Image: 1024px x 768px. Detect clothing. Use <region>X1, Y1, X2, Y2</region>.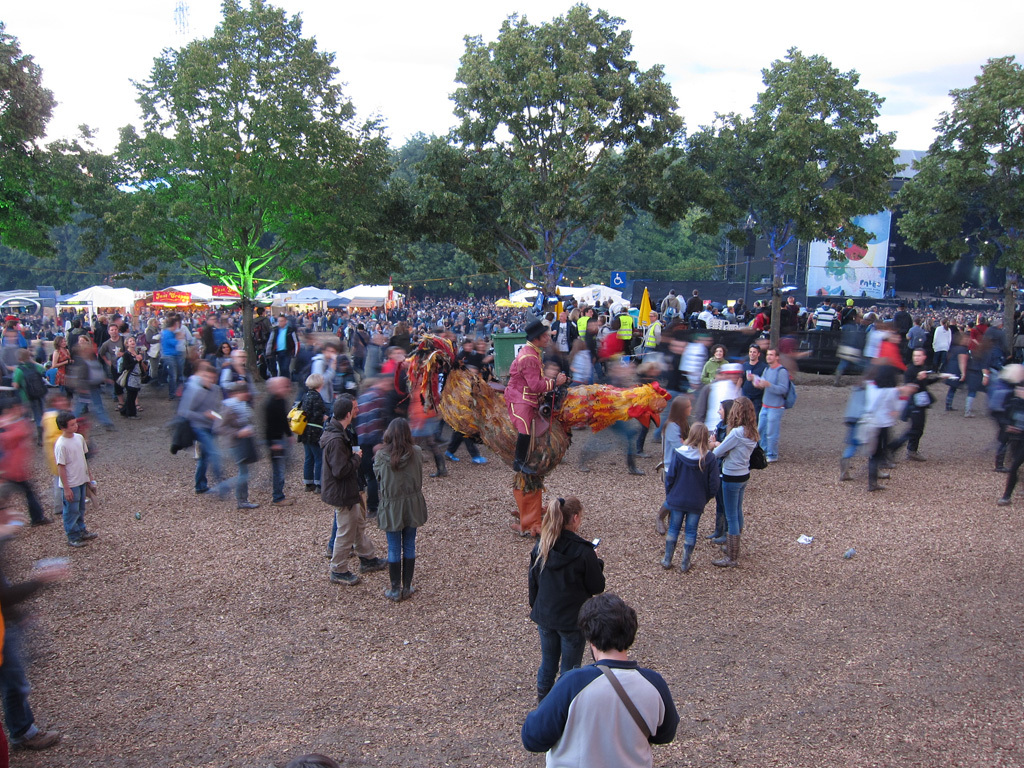
<region>293, 392, 339, 509</region>.
